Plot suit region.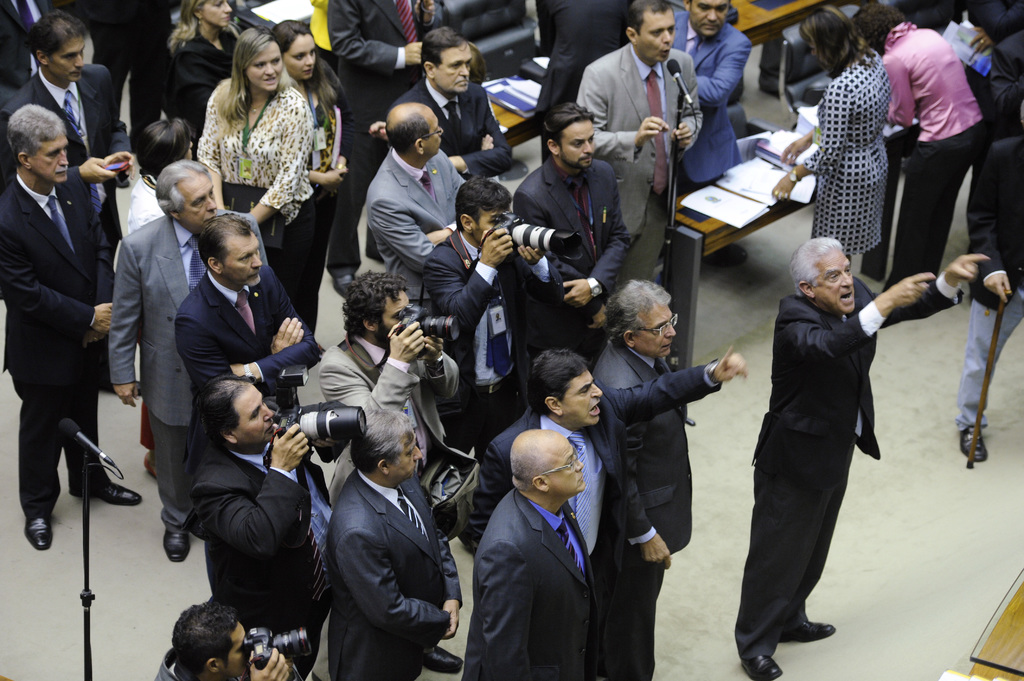
Plotted at x1=174 y1=446 x2=333 y2=680.
